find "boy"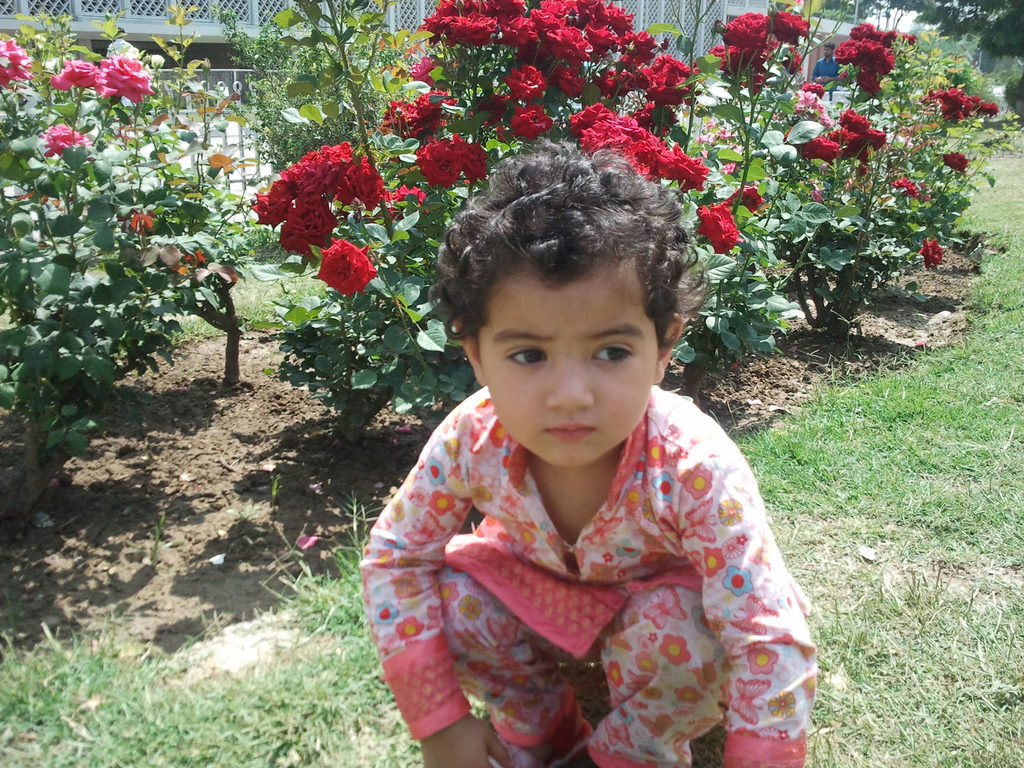
356,138,819,767
